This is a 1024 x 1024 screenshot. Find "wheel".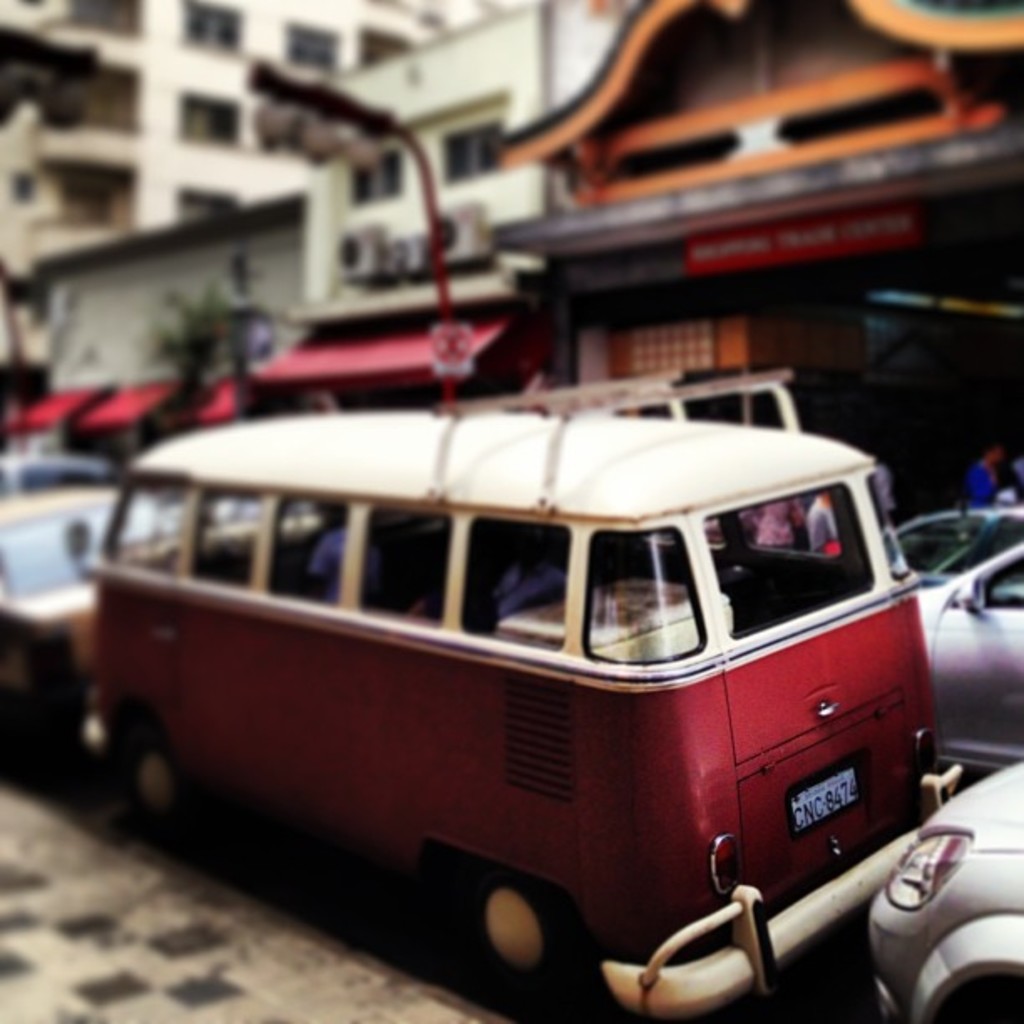
Bounding box: bbox=[79, 714, 187, 843].
